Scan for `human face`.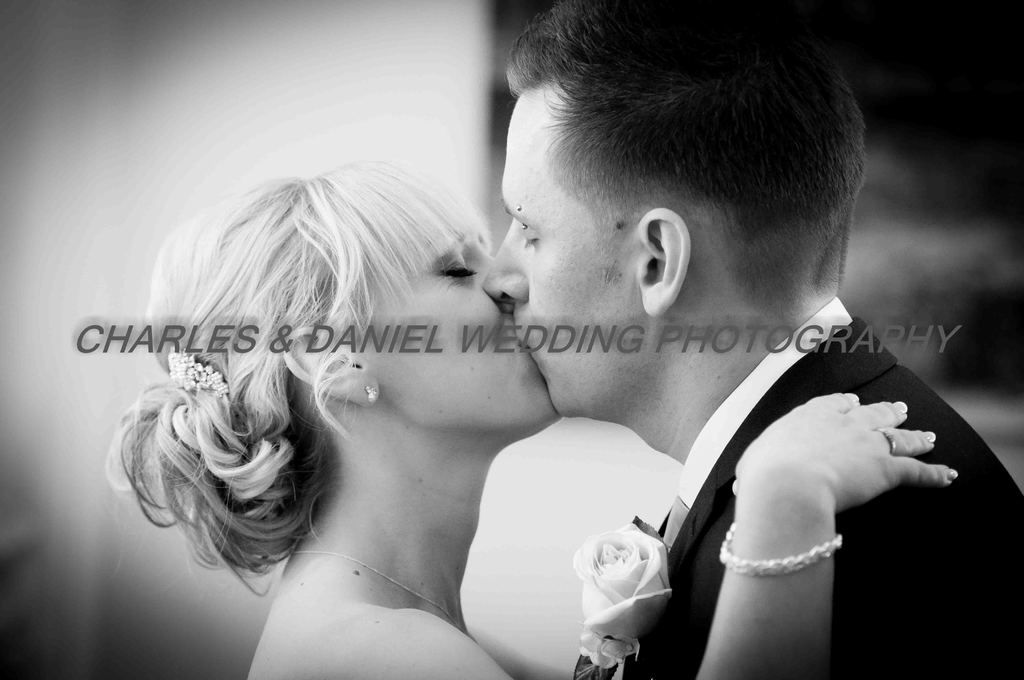
Scan result: pyautogui.locateOnScreen(362, 194, 557, 434).
